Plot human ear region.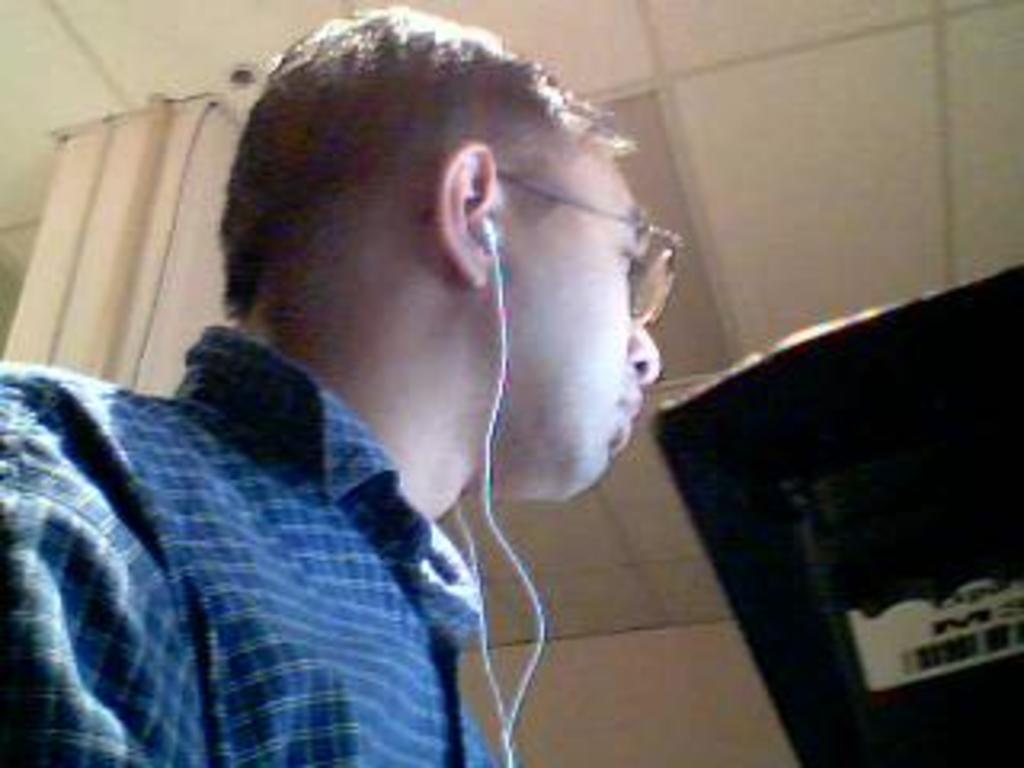
Plotted at 432,138,496,285.
